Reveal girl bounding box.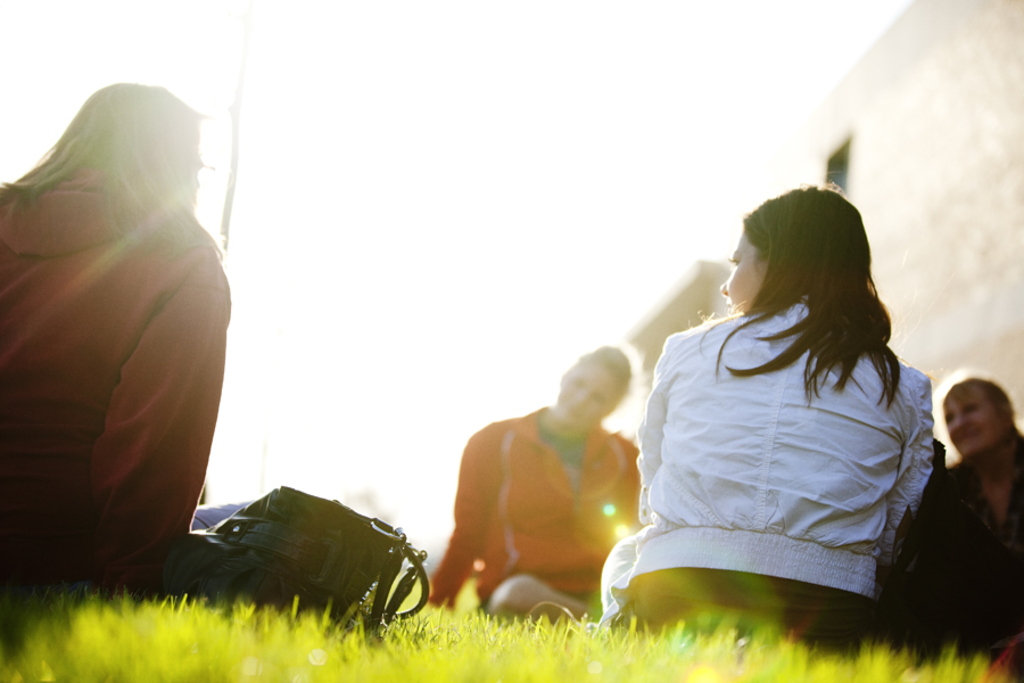
Revealed: detection(593, 172, 942, 655).
